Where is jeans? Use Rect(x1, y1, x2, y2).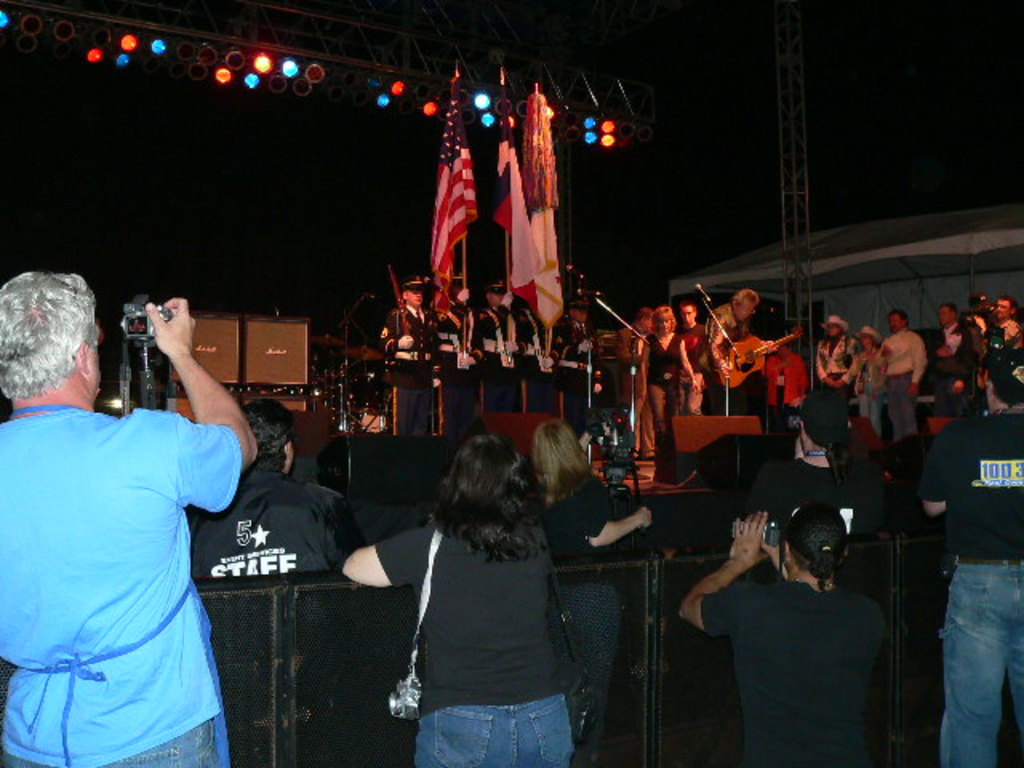
Rect(859, 374, 880, 434).
